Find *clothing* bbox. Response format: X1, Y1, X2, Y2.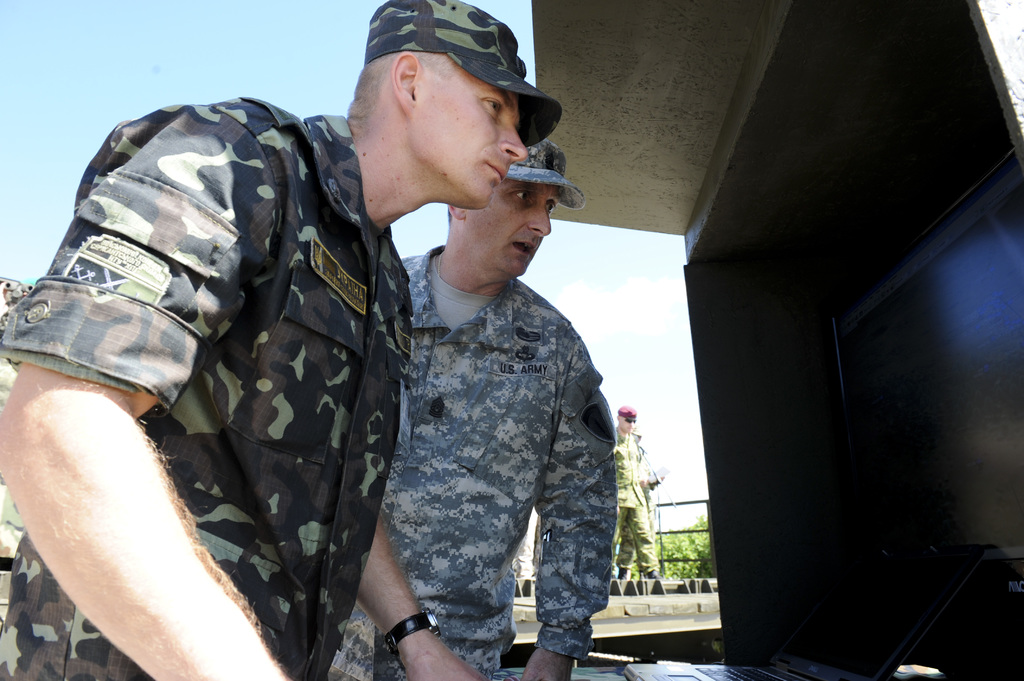
0, 95, 413, 680.
